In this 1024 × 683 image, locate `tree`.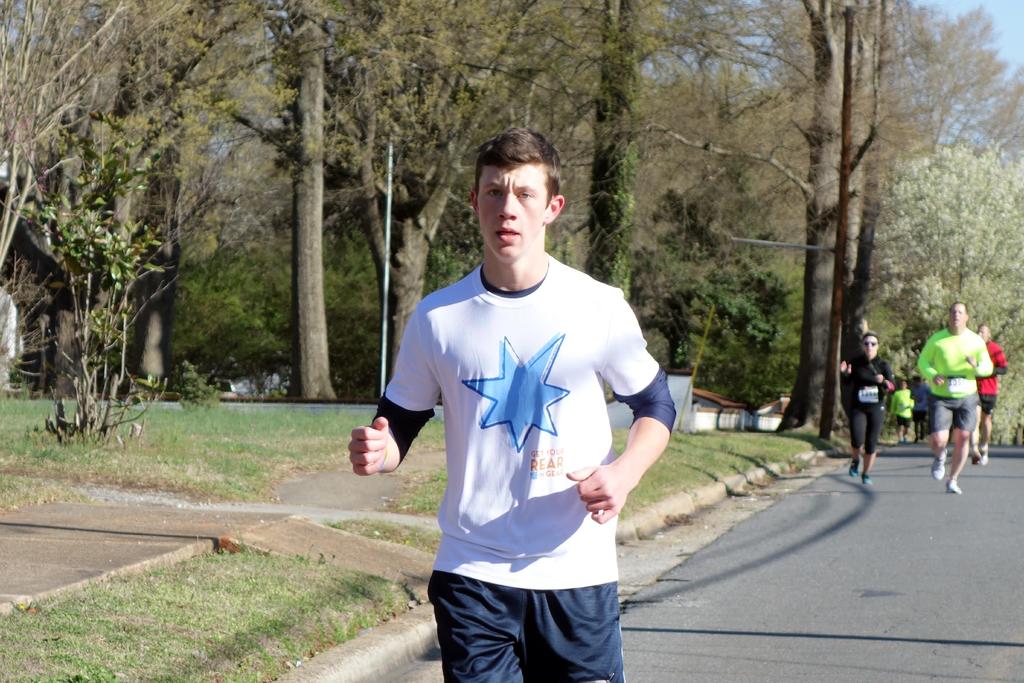
Bounding box: (x1=0, y1=0, x2=154, y2=412).
